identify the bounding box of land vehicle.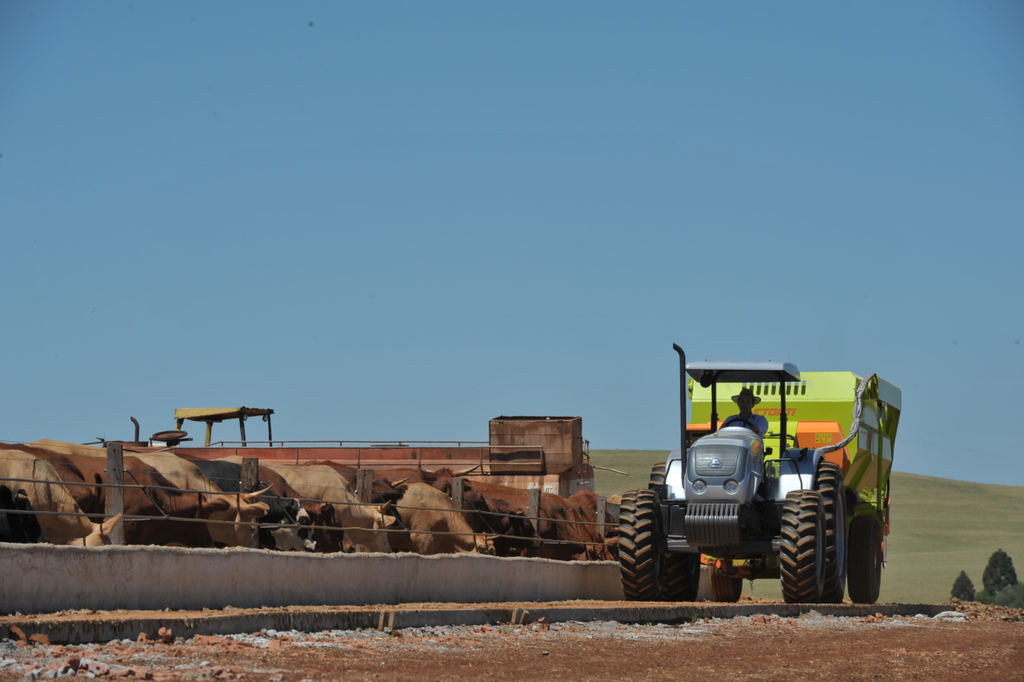
bbox=[630, 377, 893, 609].
